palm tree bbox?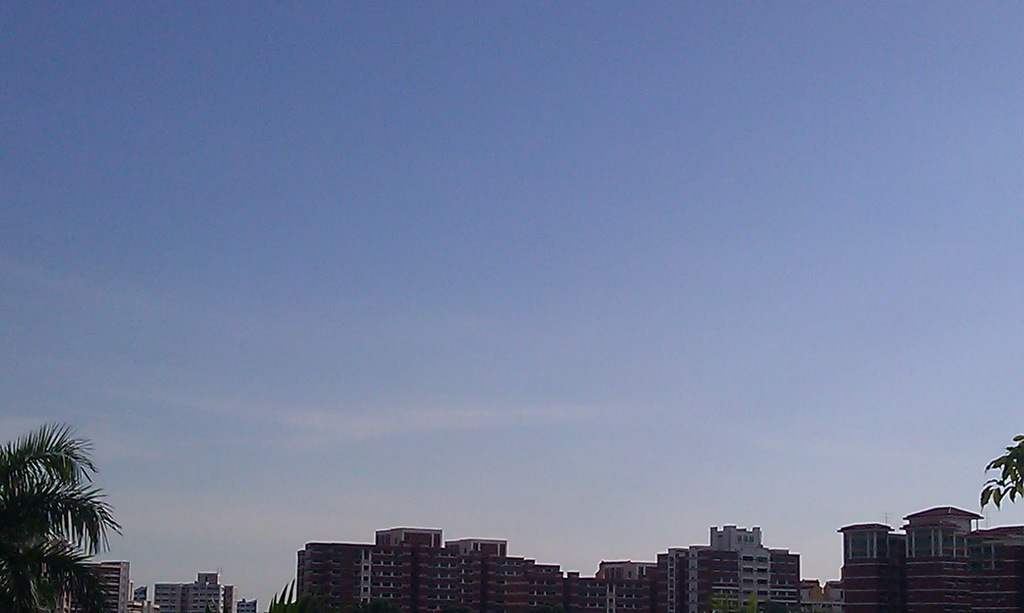
[9,429,109,598]
